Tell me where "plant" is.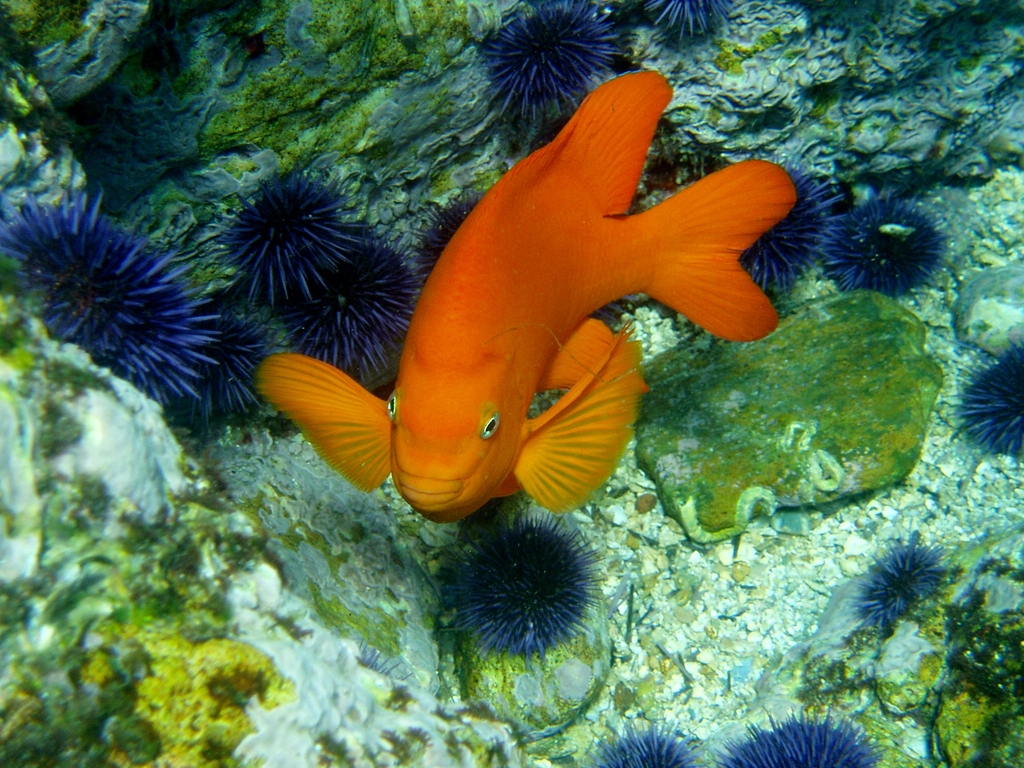
"plant" is at bbox(795, 625, 880, 712).
